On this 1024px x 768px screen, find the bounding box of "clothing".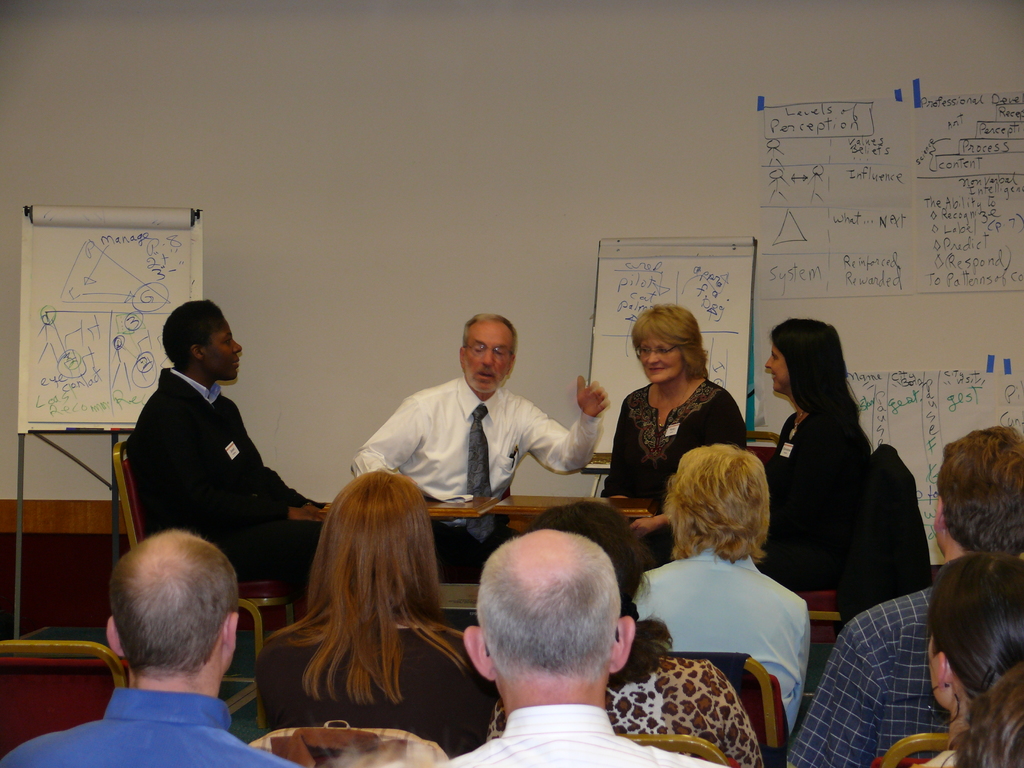
Bounding box: pyautogui.locateOnScreen(0, 687, 310, 767).
